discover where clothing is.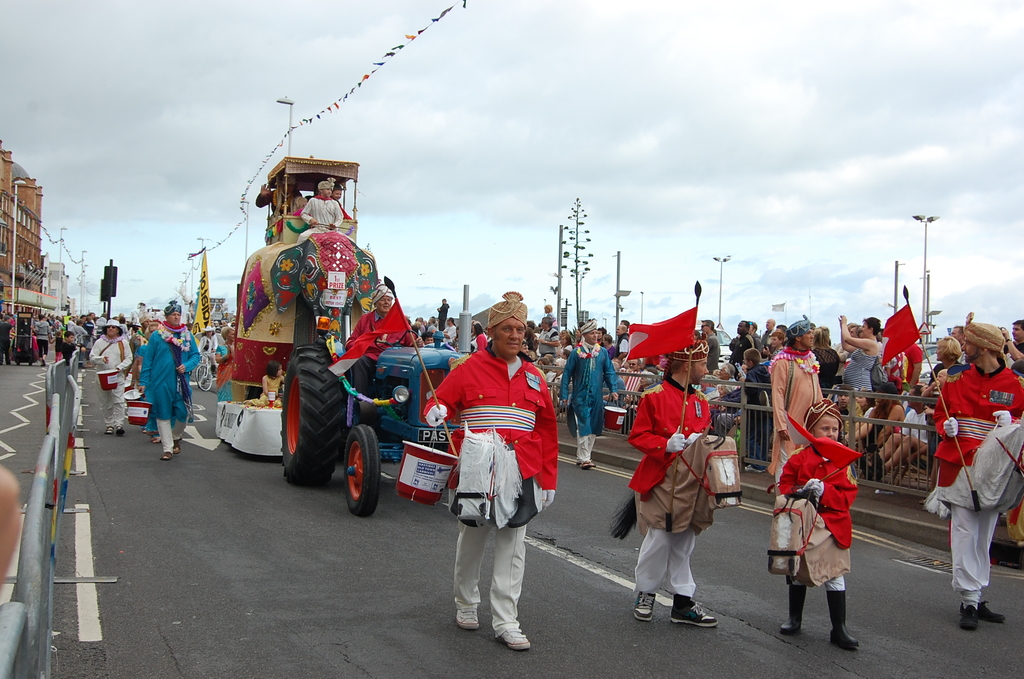
Discovered at 346, 303, 414, 402.
